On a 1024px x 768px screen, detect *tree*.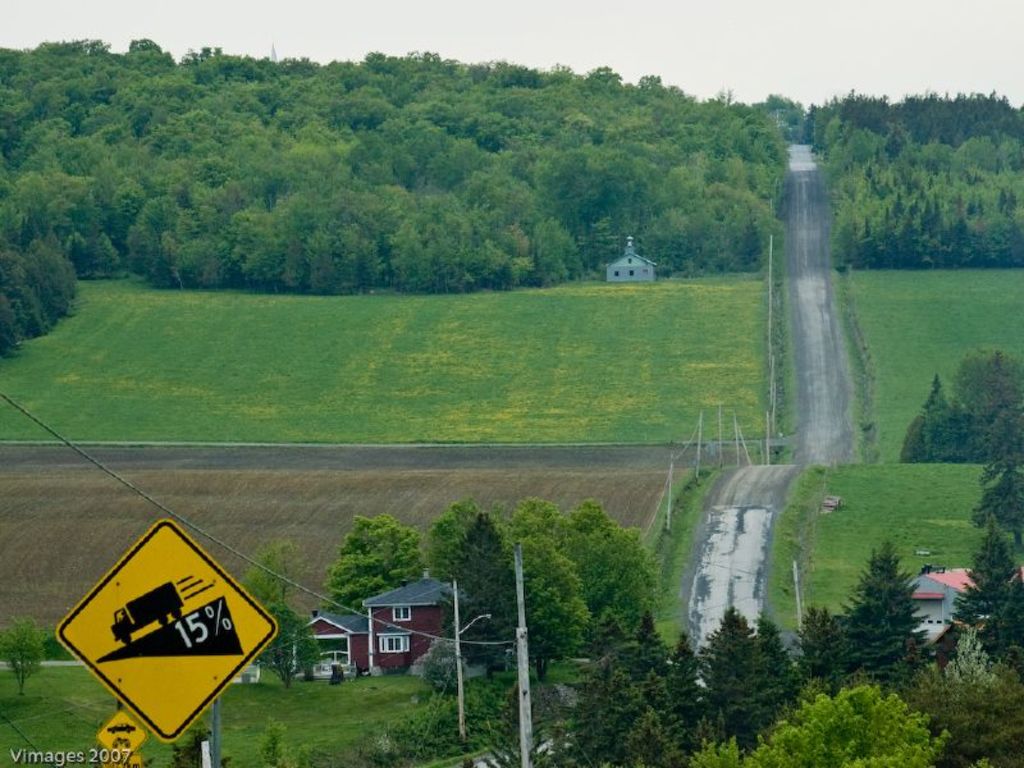
crop(439, 515, 539, 677).
